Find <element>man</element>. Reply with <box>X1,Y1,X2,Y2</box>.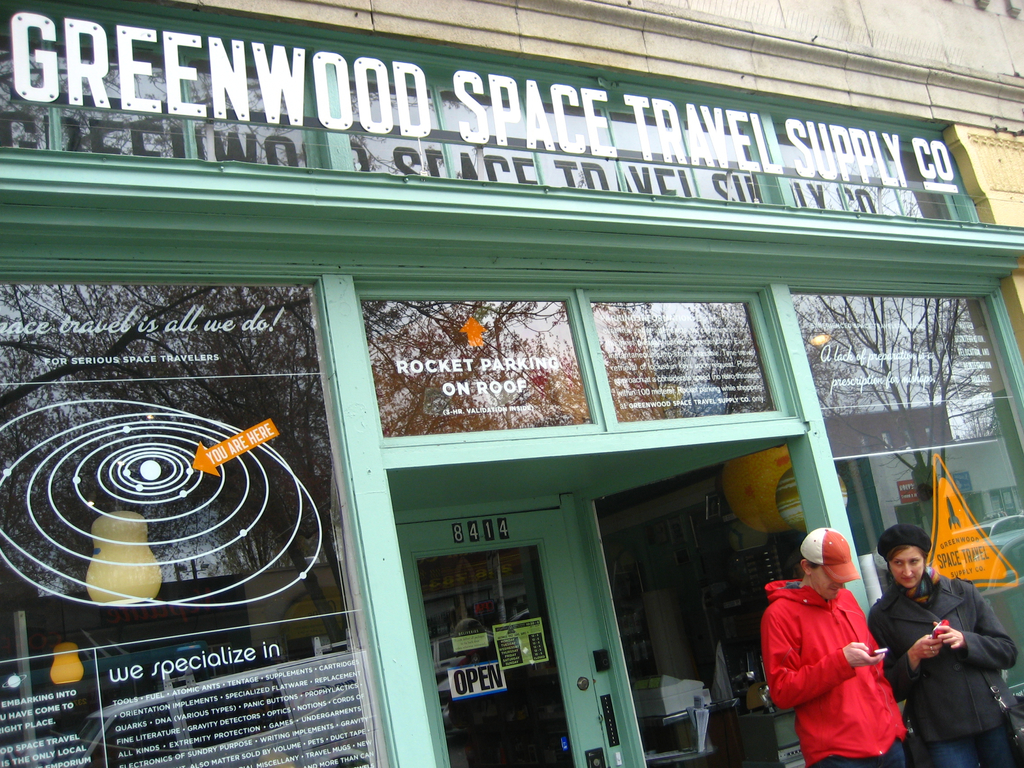
<box>762,524,905,767</box>.
